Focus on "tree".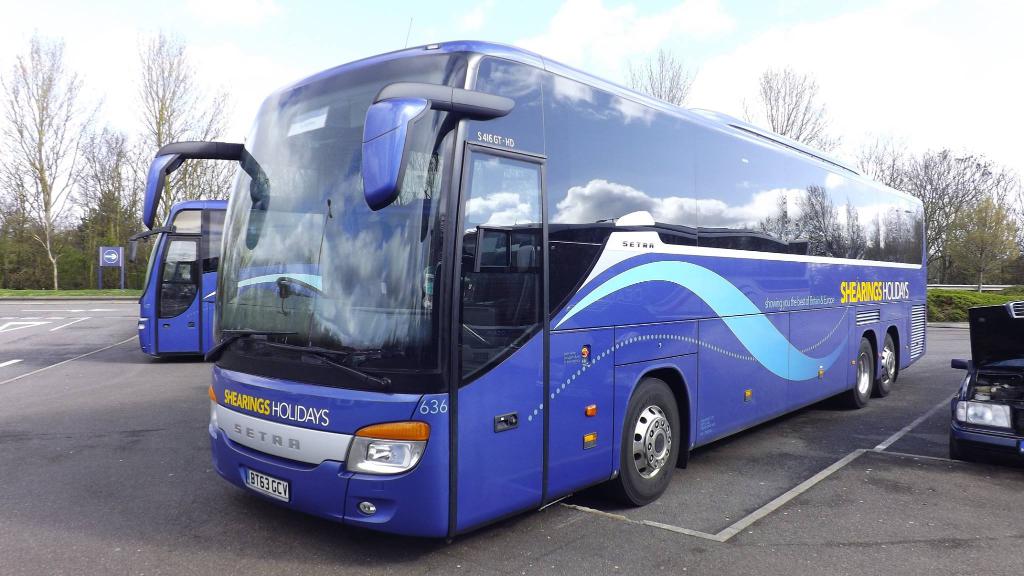
Focused at select_region(620, 42, 703, 104).
